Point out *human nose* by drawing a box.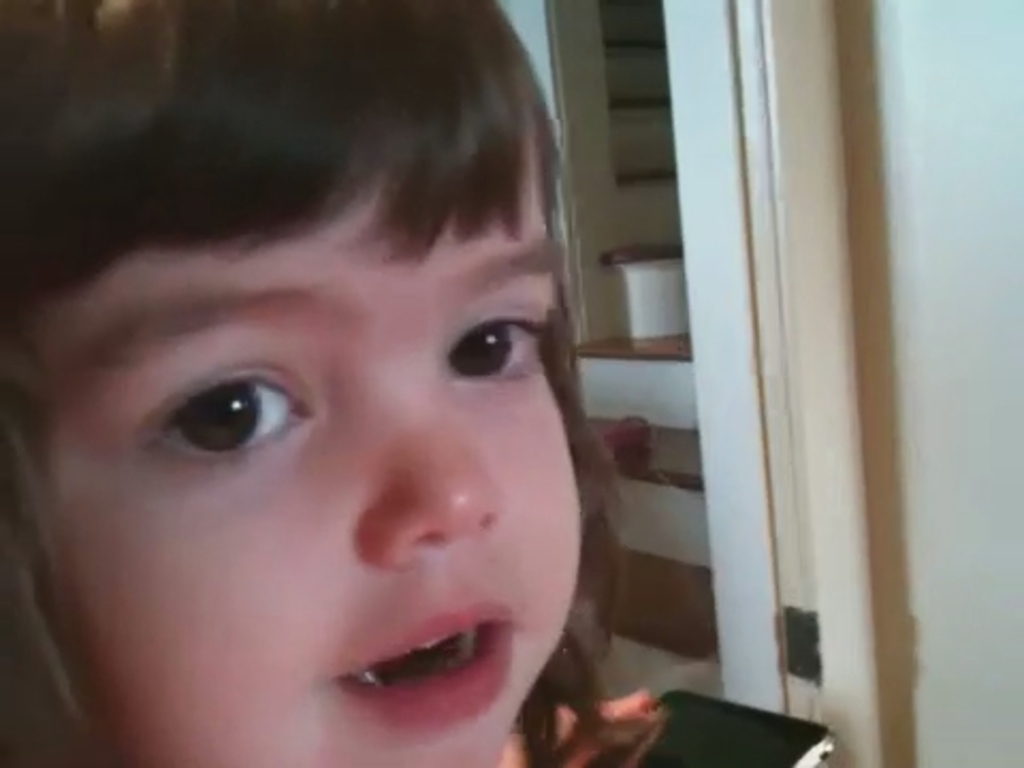
[x1=361, y1=384, x2=499, y2=576].
